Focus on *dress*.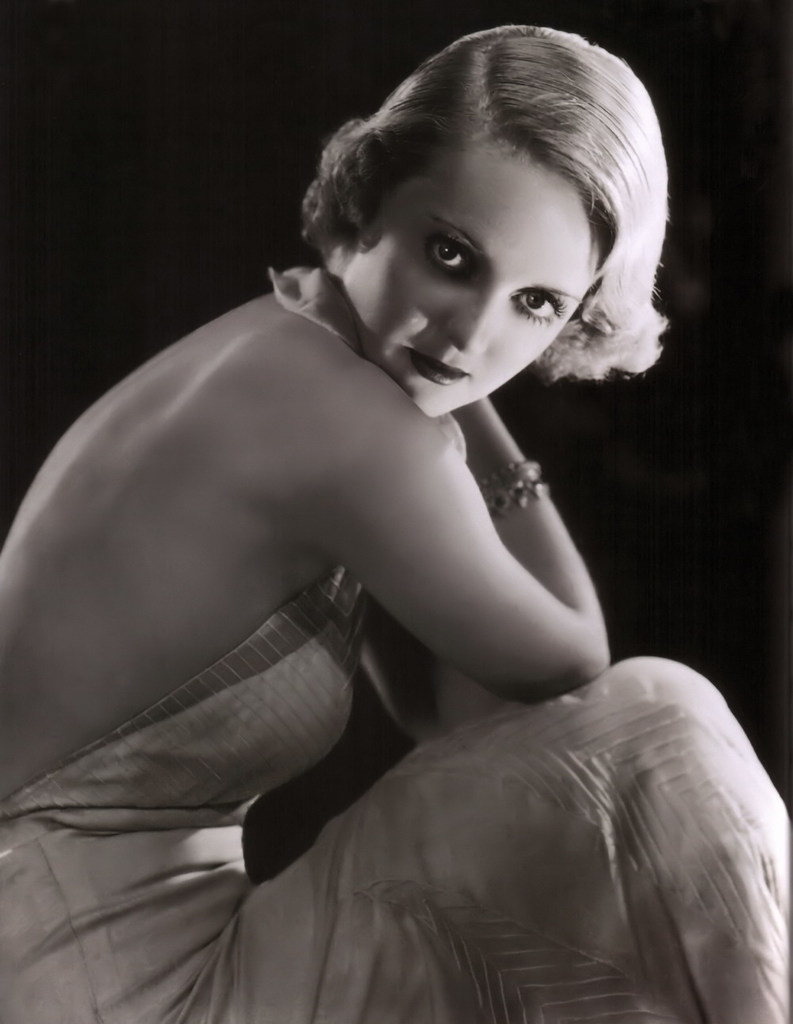
Focused at crop(0, 264, 792, 1023).
